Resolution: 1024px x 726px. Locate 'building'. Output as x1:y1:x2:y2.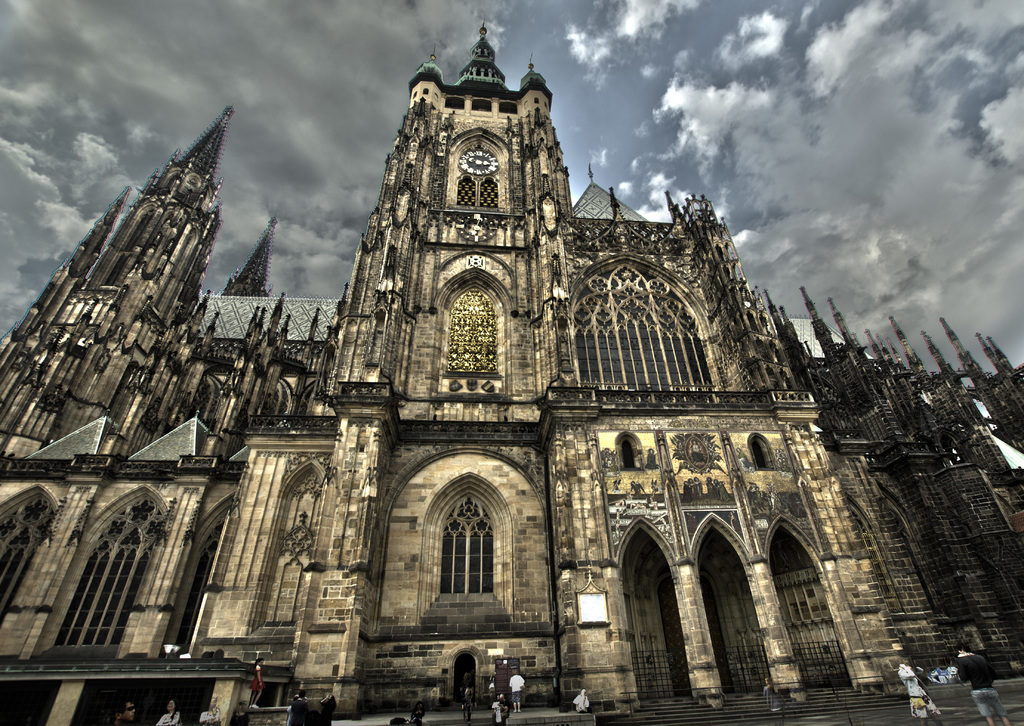
0:23:1023:725.
